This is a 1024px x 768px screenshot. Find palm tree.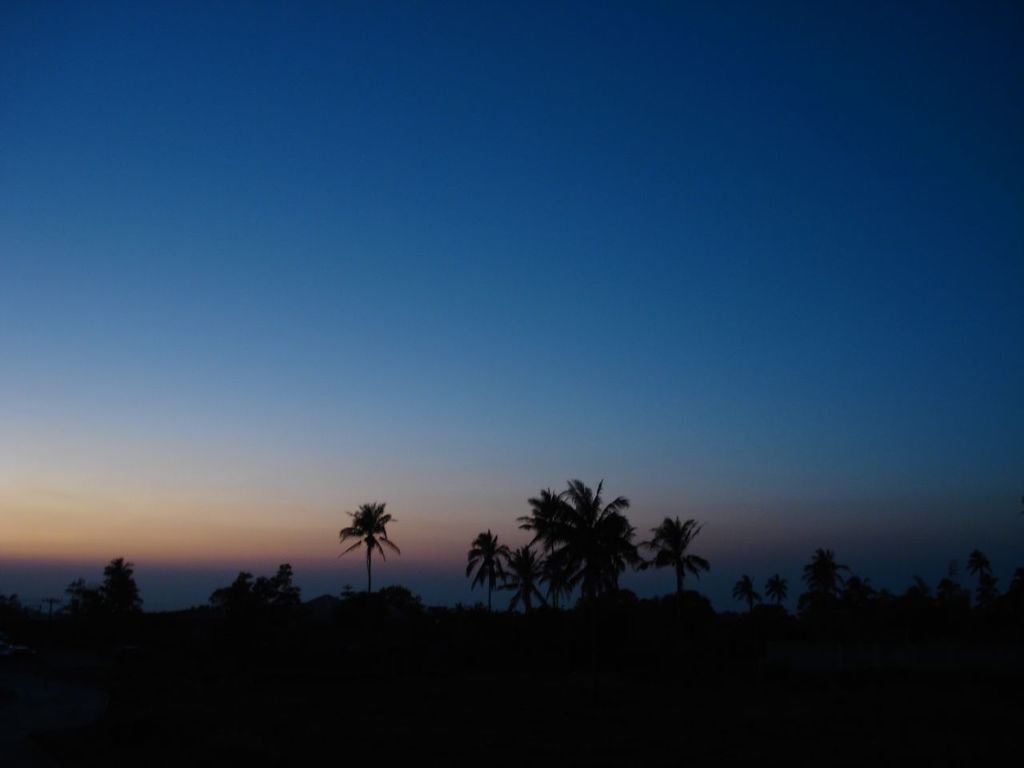
Bounding box: BBox(724, 562, 775, 618).
